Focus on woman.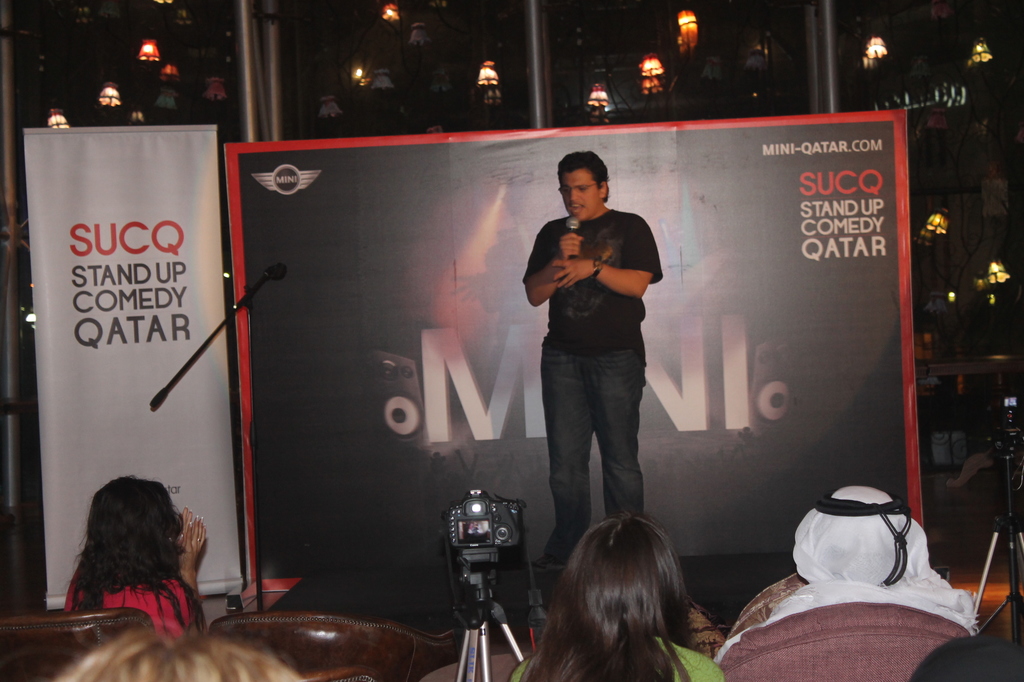
Focused at <bbox>512, 507, 749, 676</bbox>.
